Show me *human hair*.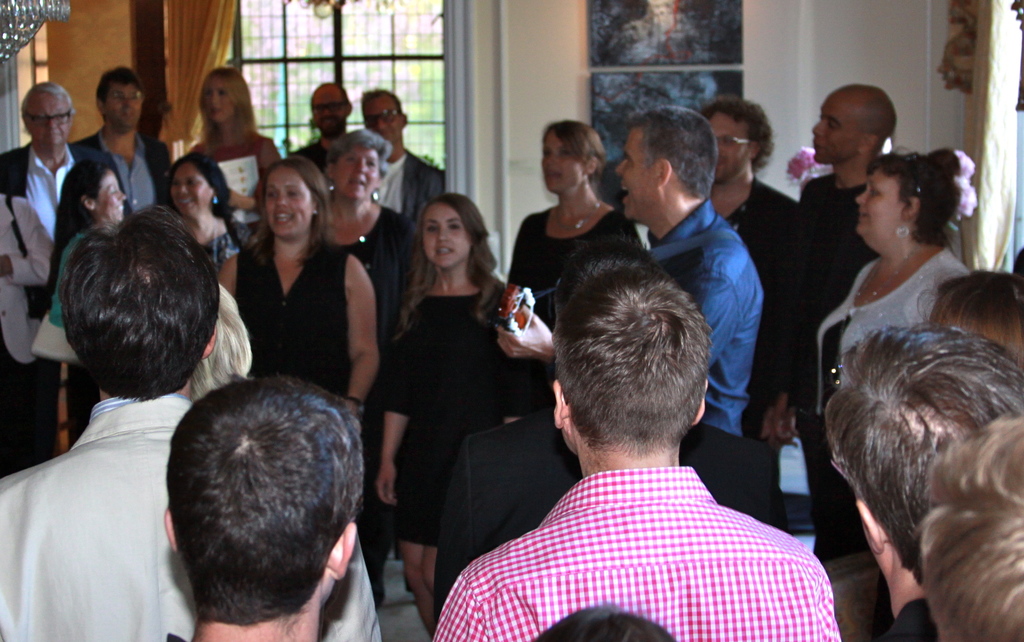
*human hair* is here: Rect(95, 67, 143, 124).
